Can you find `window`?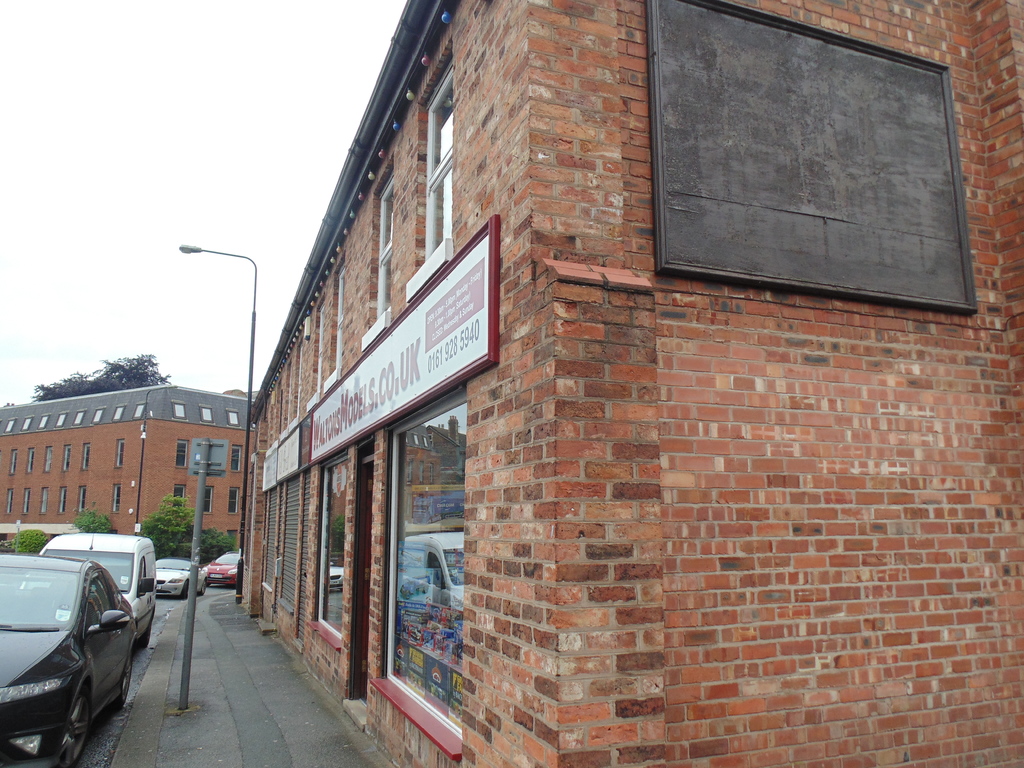
Yes, bounding box: select_region(172, 484, 184, 516).
